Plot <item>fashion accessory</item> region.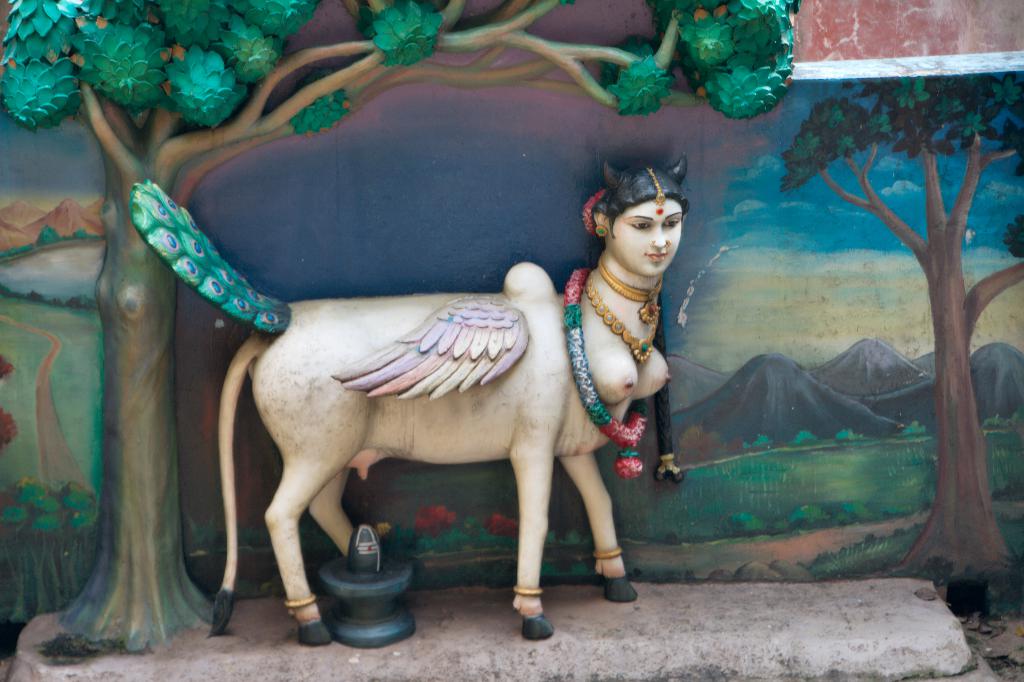
Plotted at pyautogui.locateOnScreen(647, 236, 659, 248).
